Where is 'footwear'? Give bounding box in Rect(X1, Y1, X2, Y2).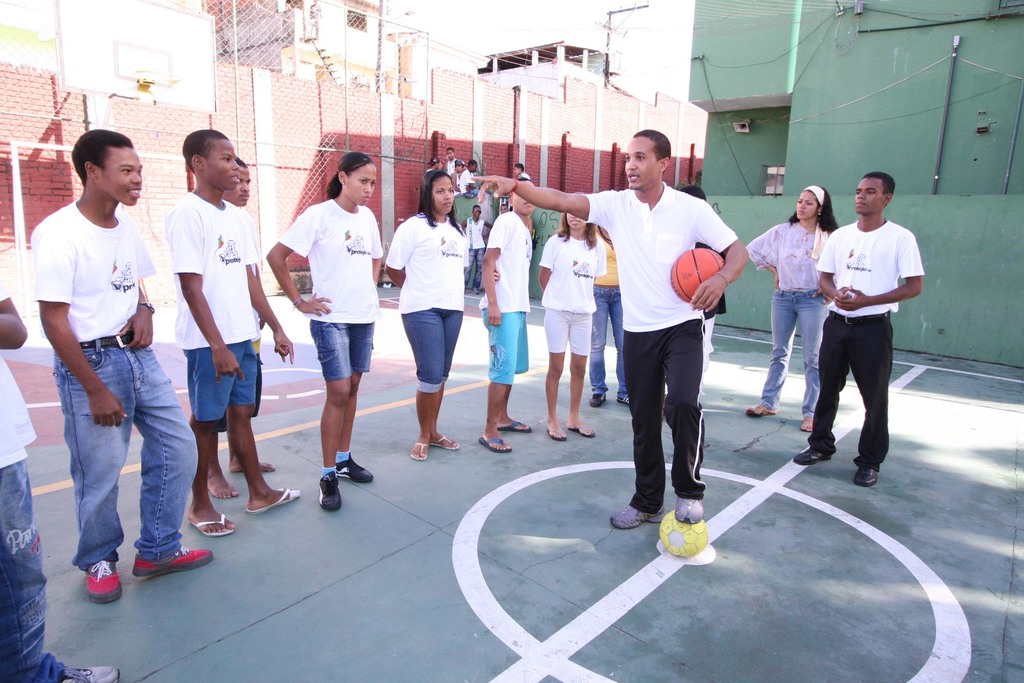
Rect(675, 497, 703, 520).
